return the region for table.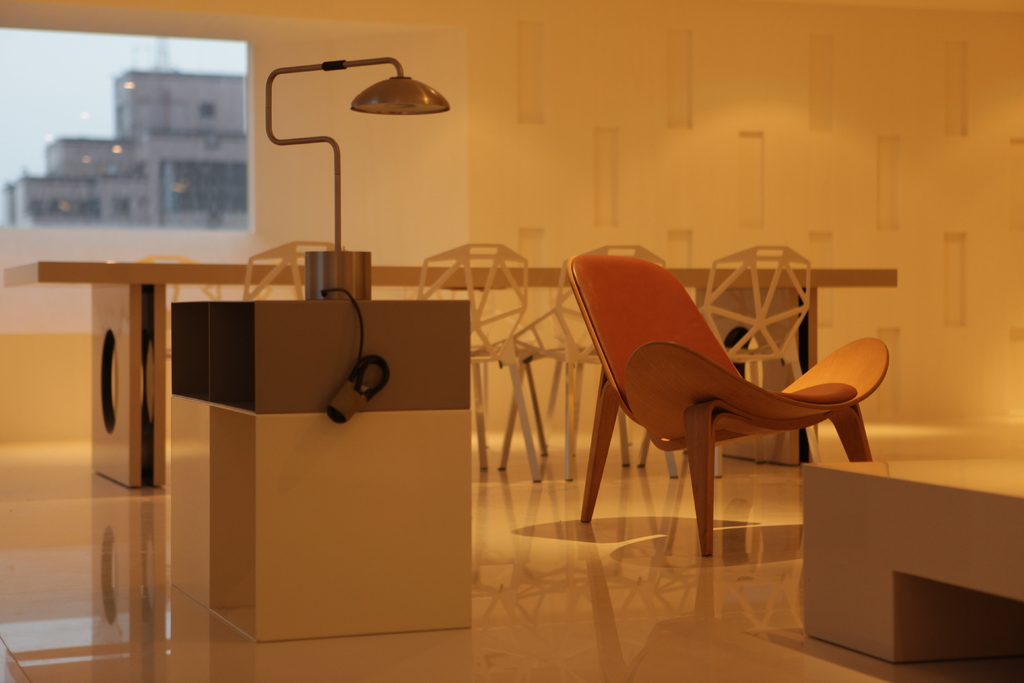
BBox(3, 267, 897, 490).
